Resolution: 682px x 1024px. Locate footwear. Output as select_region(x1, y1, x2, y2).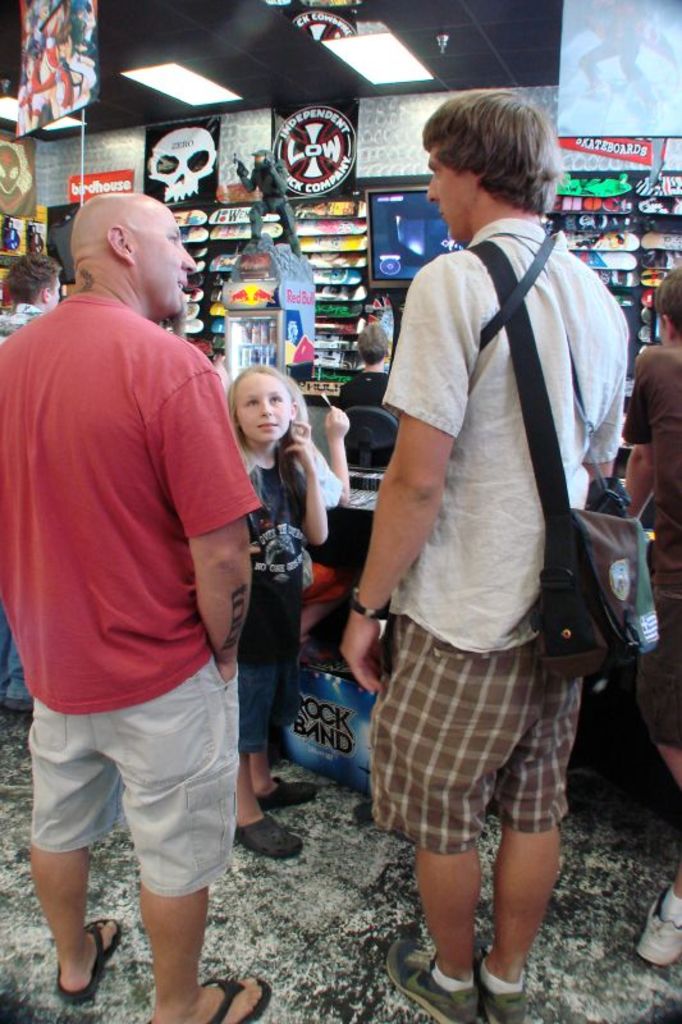
select_region(54, 908, 123, 1014).
